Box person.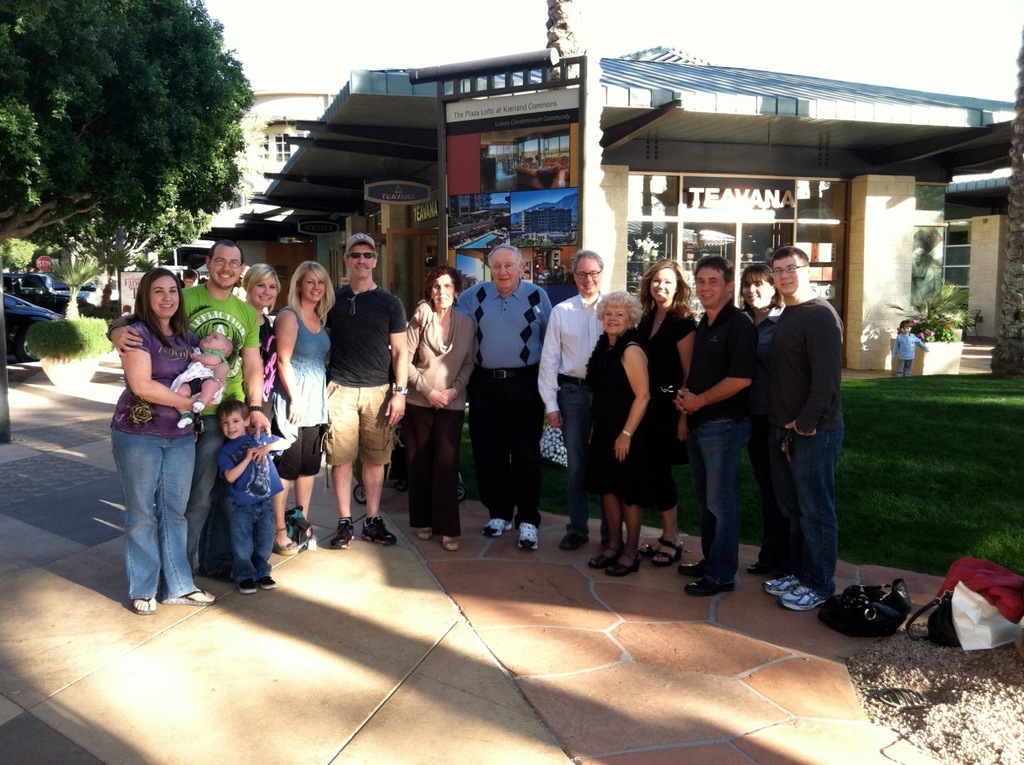
detection(449, 244, 555, 544).
